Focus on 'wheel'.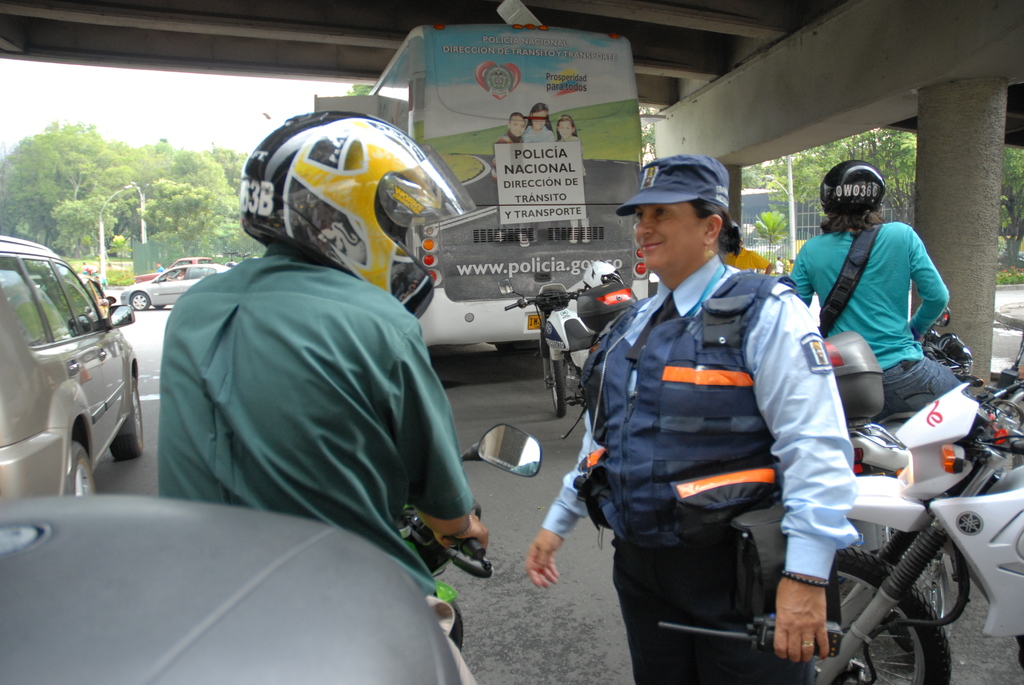
Focused at (151,301,164,307).
